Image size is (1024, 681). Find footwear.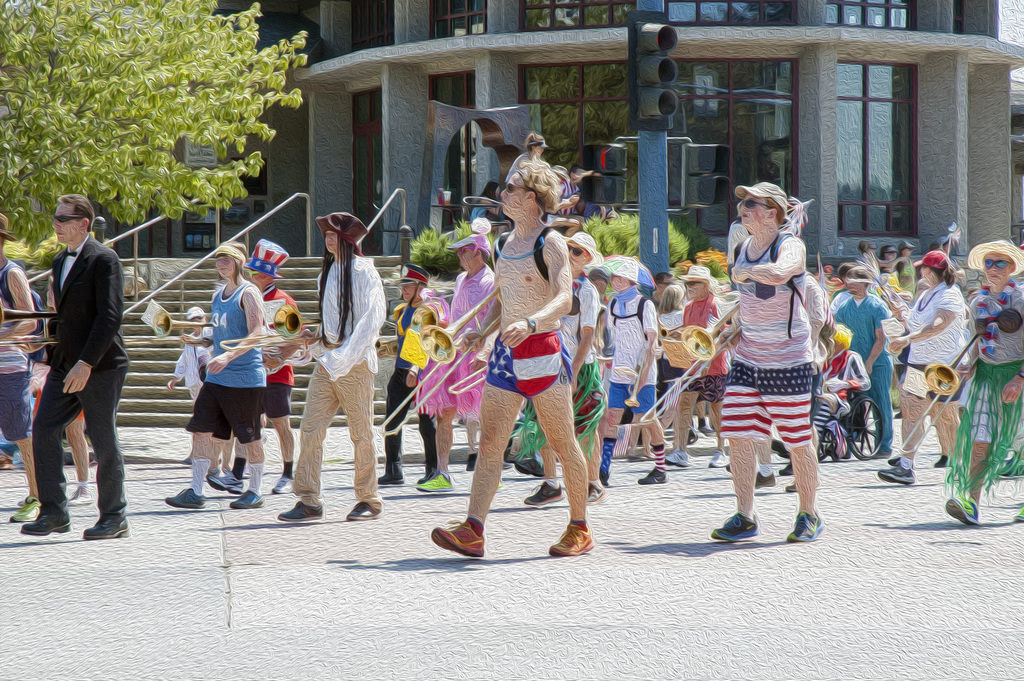
<bbox>756, 471, 776, 489</bbox>.
